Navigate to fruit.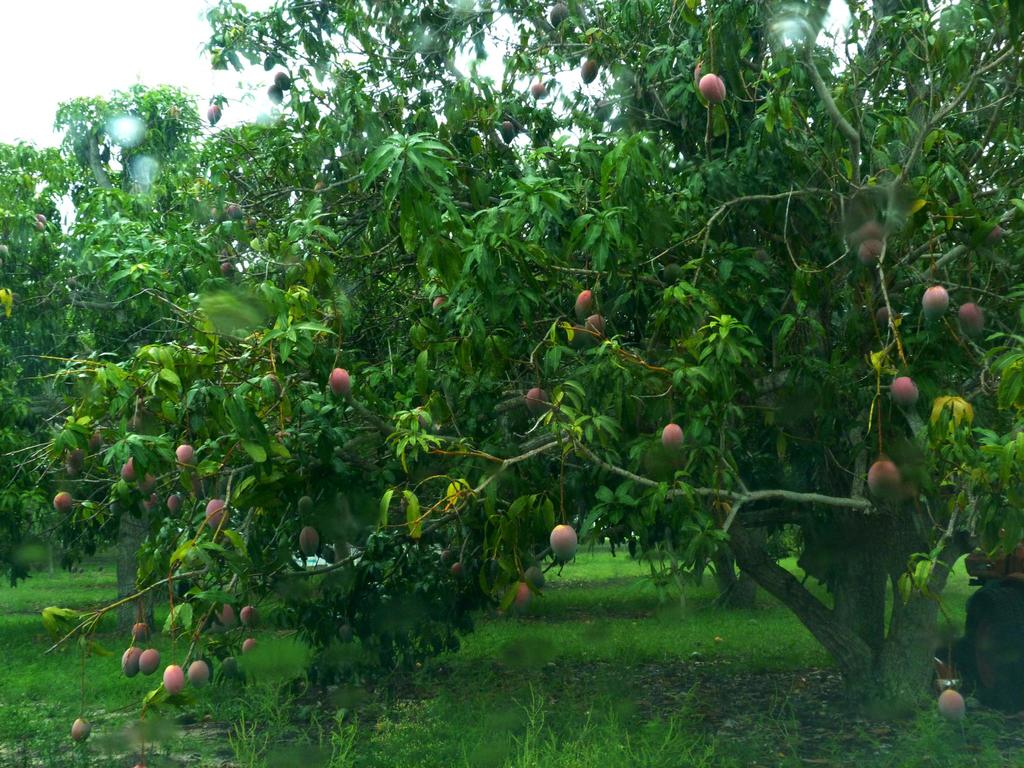
Navigation target: x1=335, y1=622, x2=348, y2=646.
